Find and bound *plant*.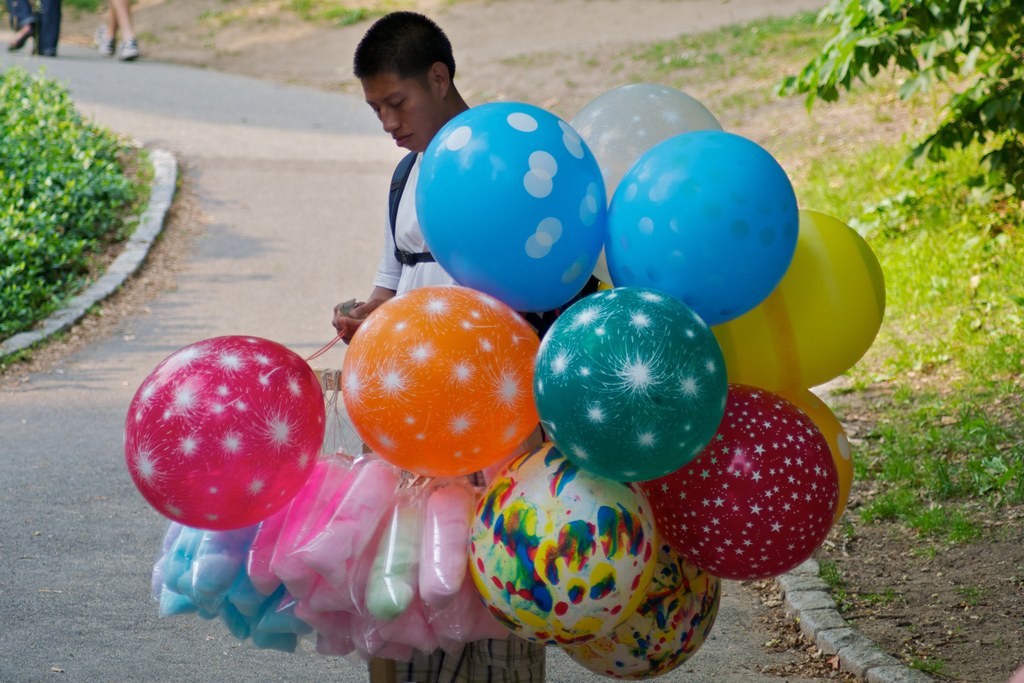
Bound: [765,0,1023,489].
